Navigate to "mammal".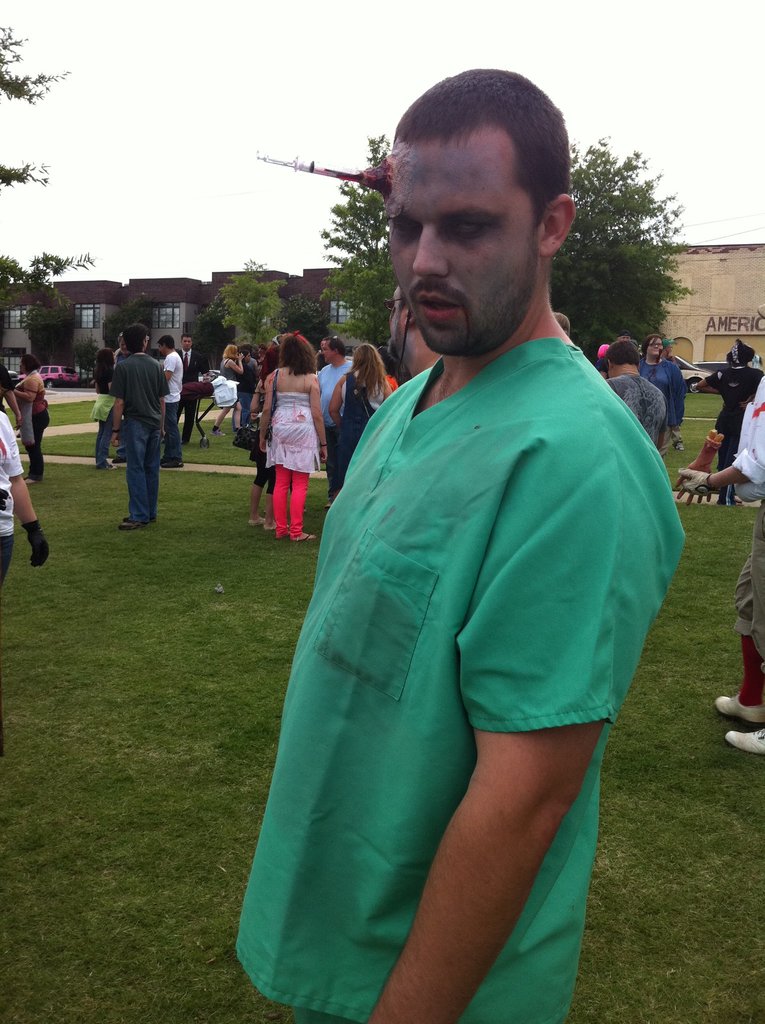
Navigation target: select_region(314, 335, 352, 424).
